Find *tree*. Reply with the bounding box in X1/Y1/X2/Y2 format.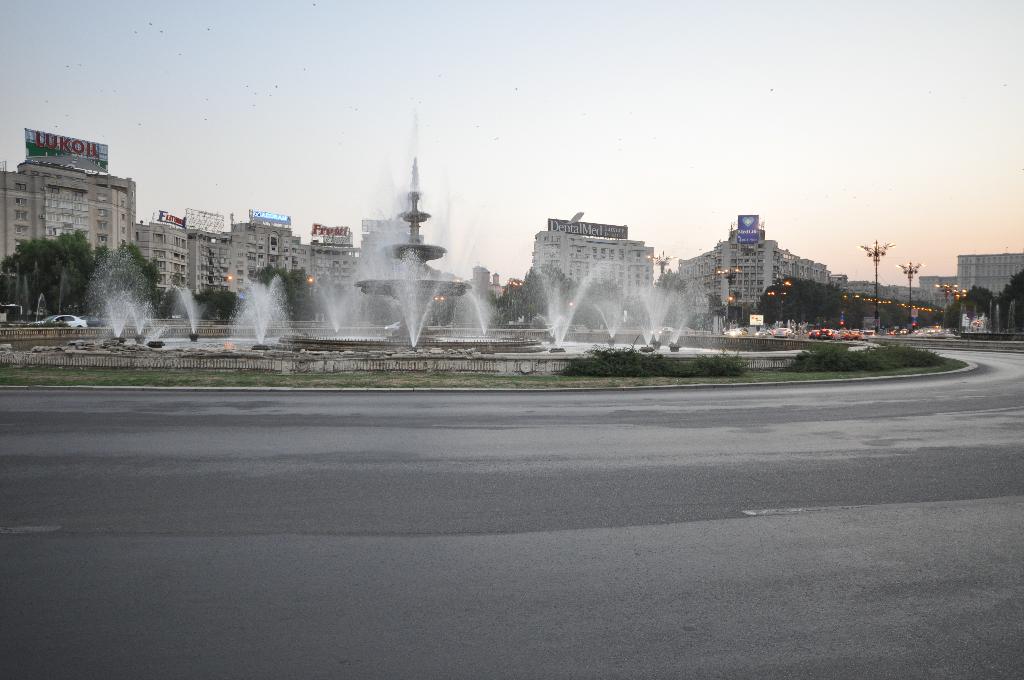
93/234/184/324.
